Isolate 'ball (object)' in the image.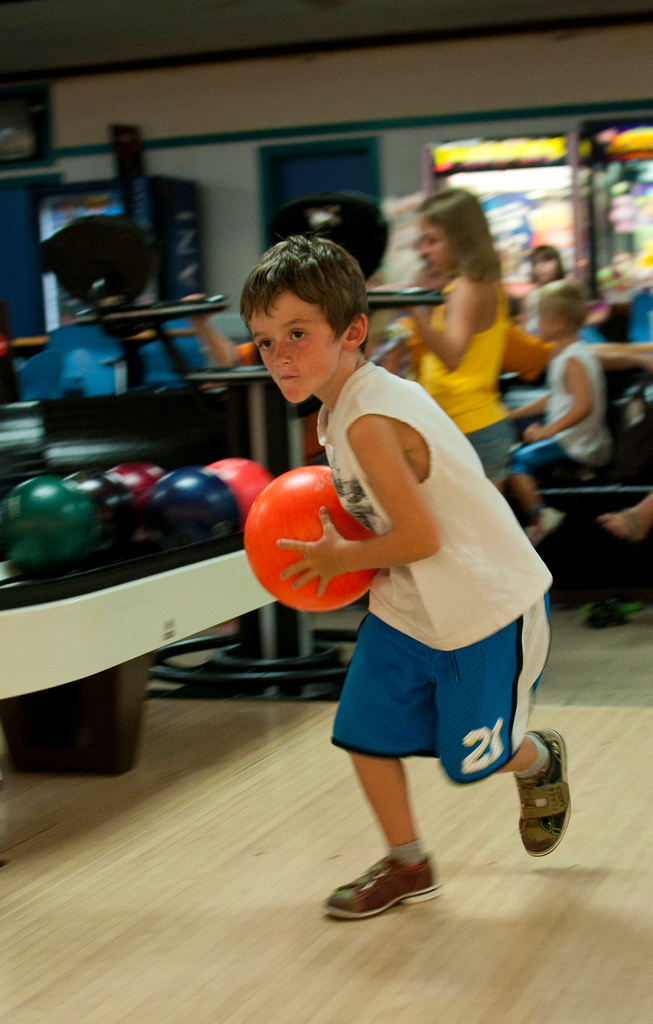
Isolated region: left=243, top=468, right=380, bottom=610.
